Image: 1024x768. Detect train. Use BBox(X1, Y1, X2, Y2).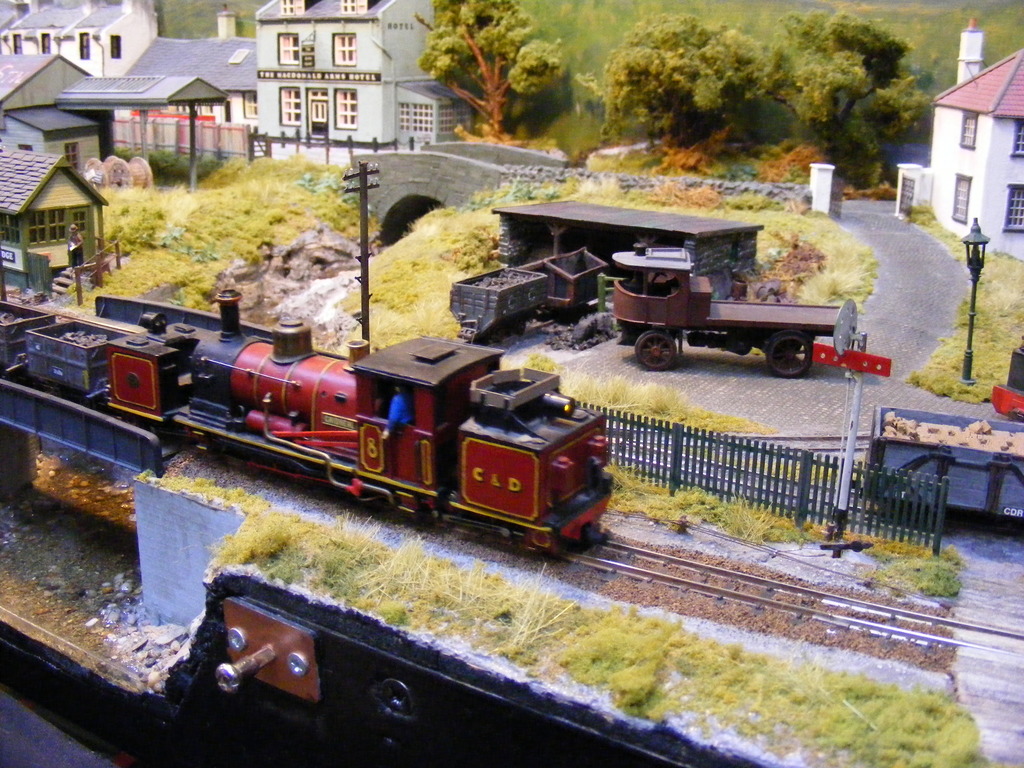
BBox(1, 294, 616, 556).
